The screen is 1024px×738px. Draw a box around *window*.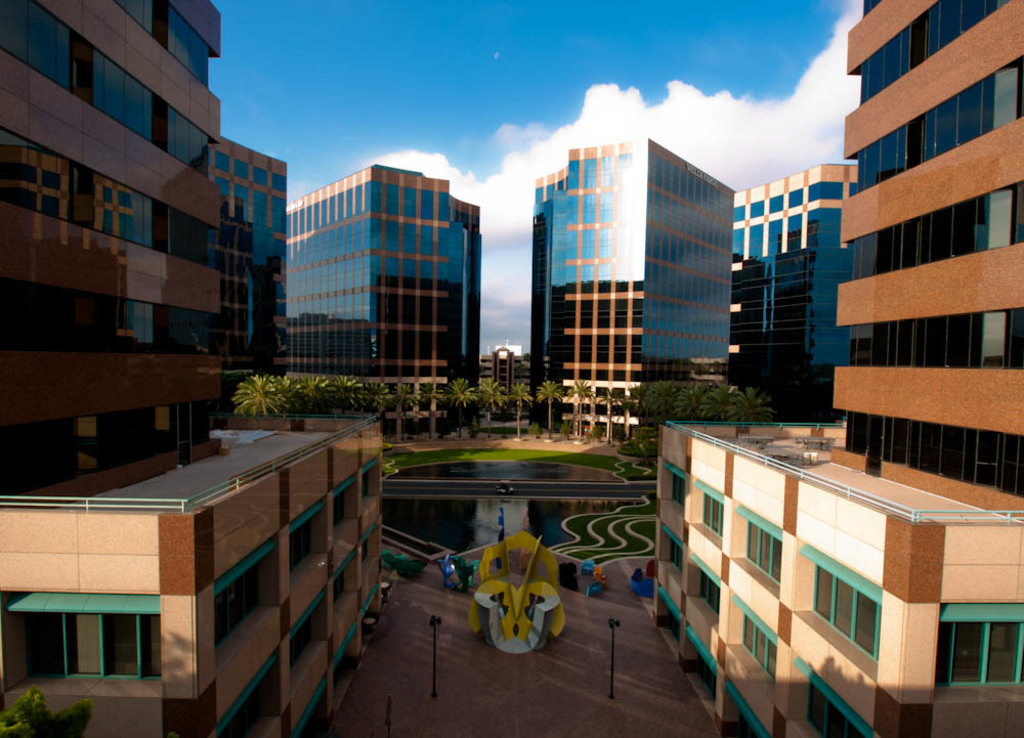
bbox(670, 475, 687, 515).
